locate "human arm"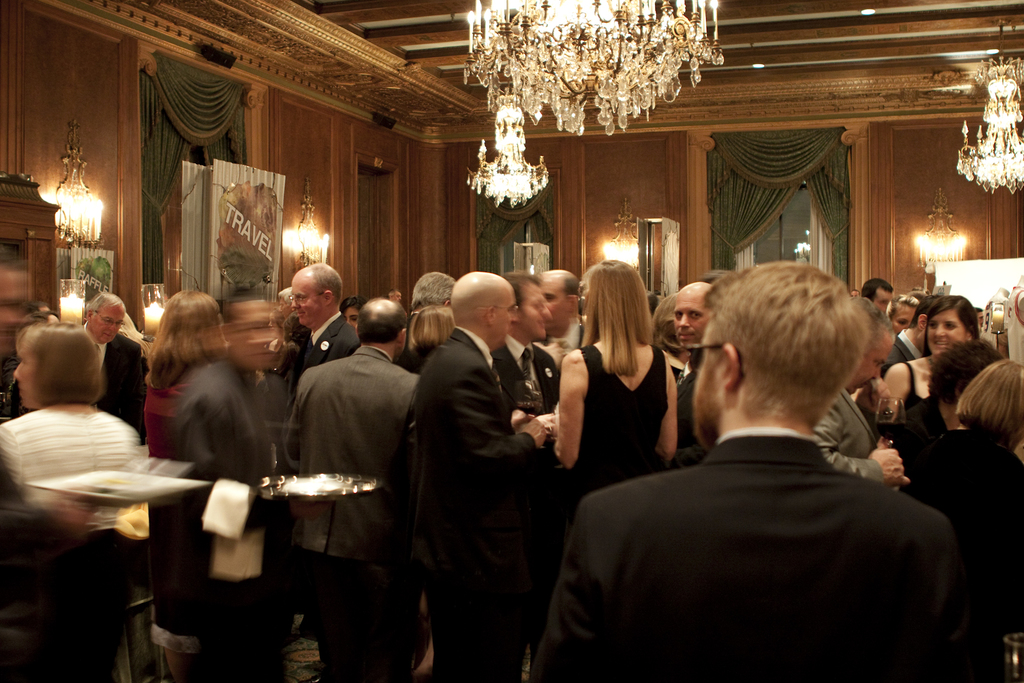
(x1=654, y1=347, x2=679, y2=463)
